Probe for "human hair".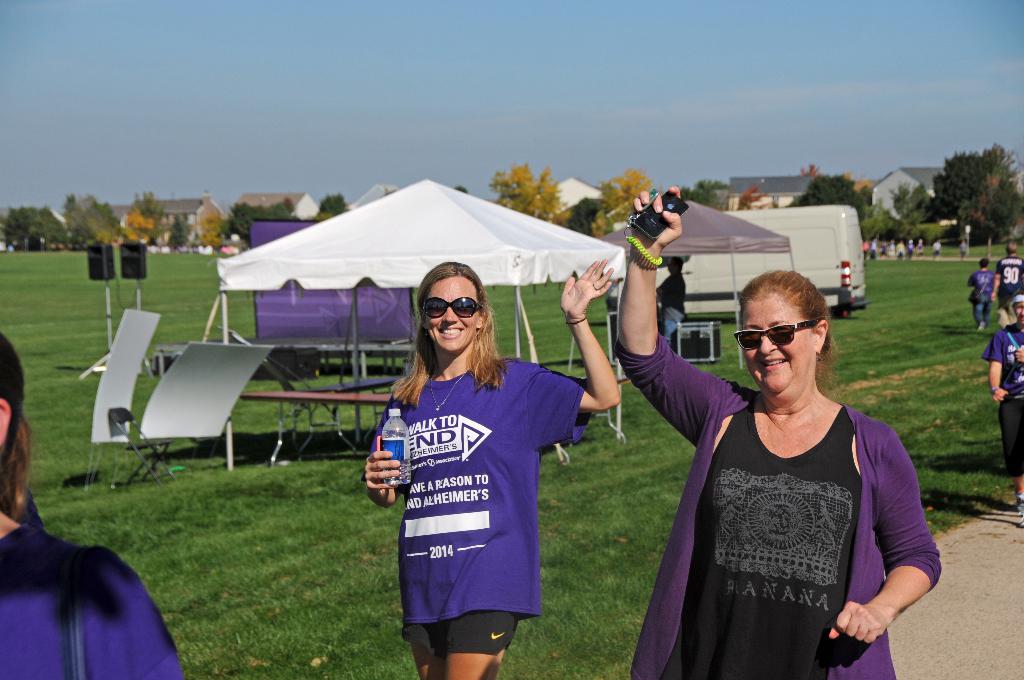
Probe result: select_region(0, 329, 36, 527).
